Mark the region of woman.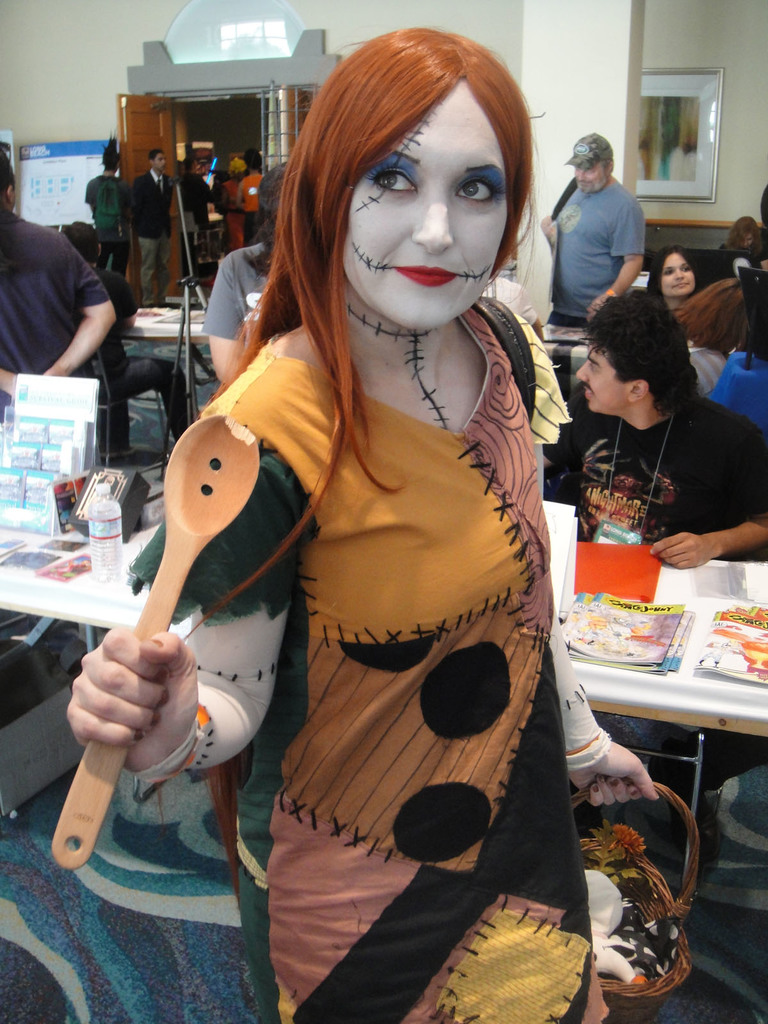
Region: BBox(216, 154, 246, 250).
